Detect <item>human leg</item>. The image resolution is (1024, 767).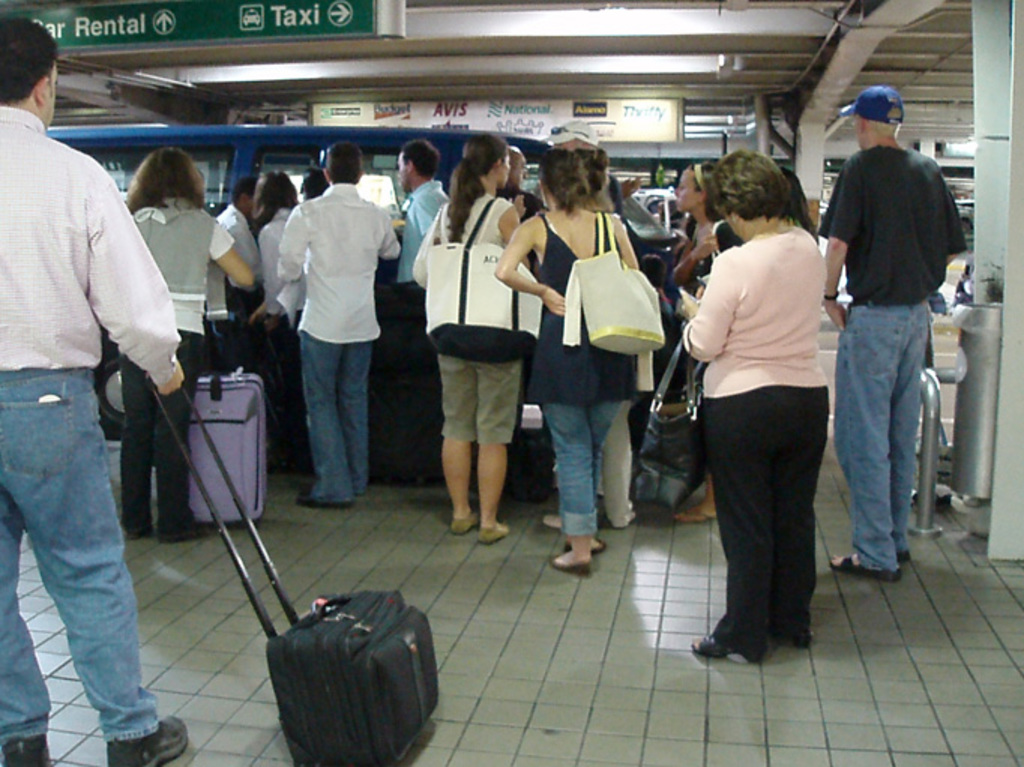
crop(153, 324, 206, 542).
